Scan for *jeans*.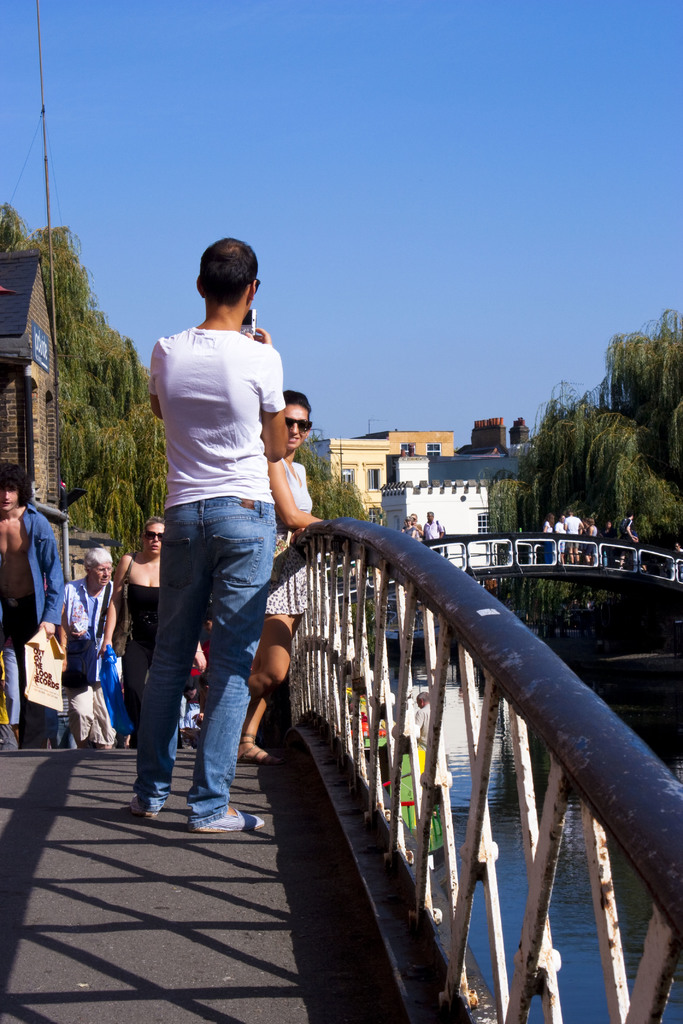
Scan result: select_region(135, 488, 286, 829).
